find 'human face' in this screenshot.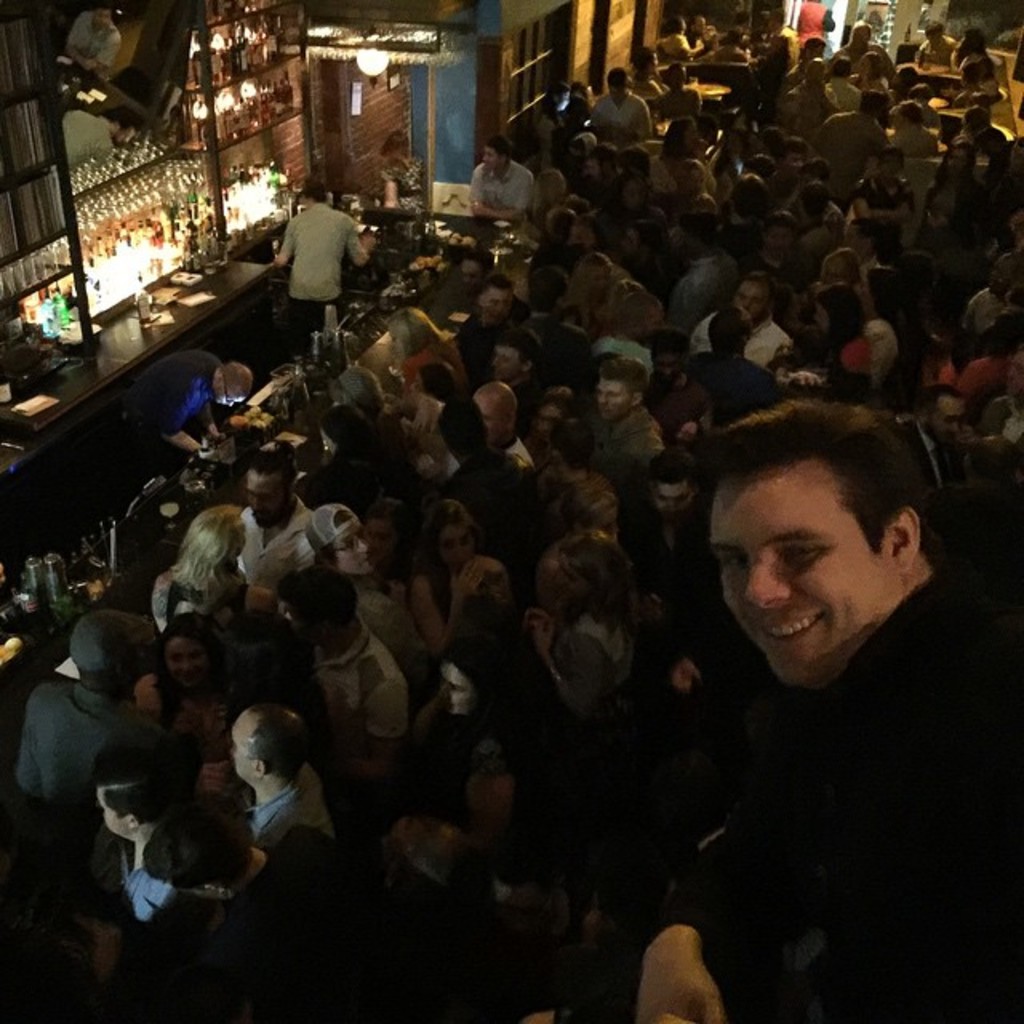
The bounding box for 'human face' is 496, 349, 515, 379.
